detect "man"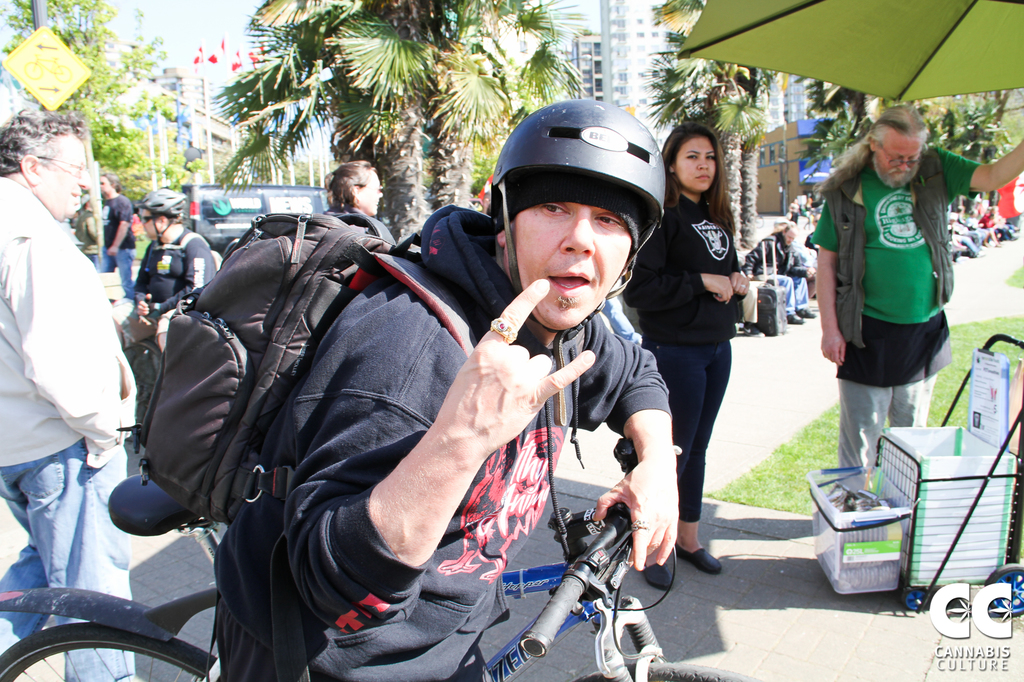
(left=745, top=224, right=812, bottom=325)
